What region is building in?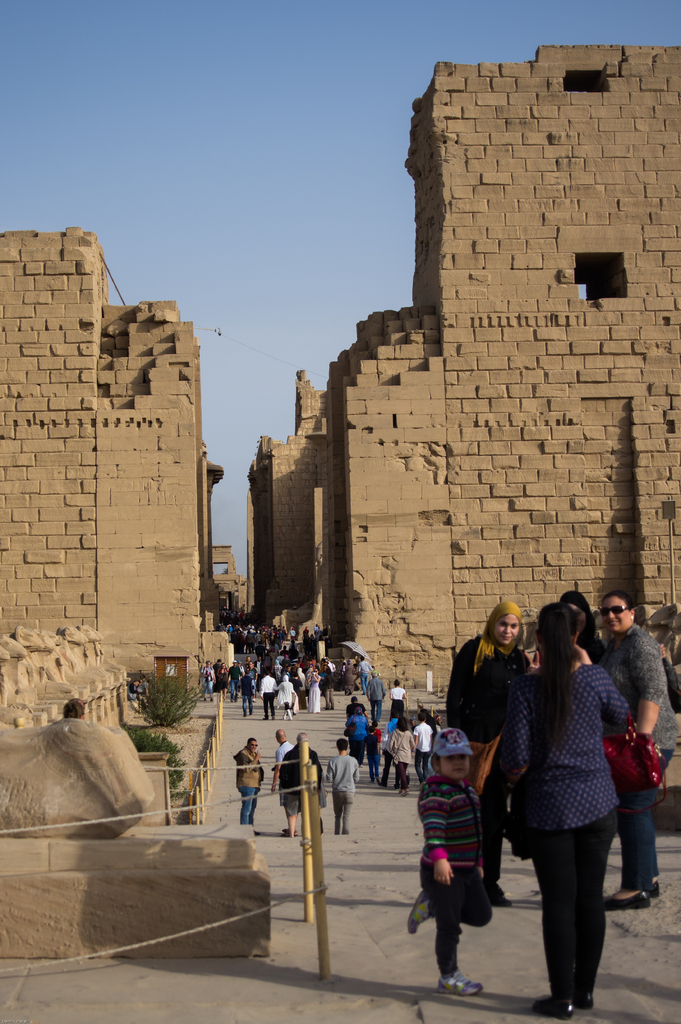
crop(0, 221, 230, 701).
